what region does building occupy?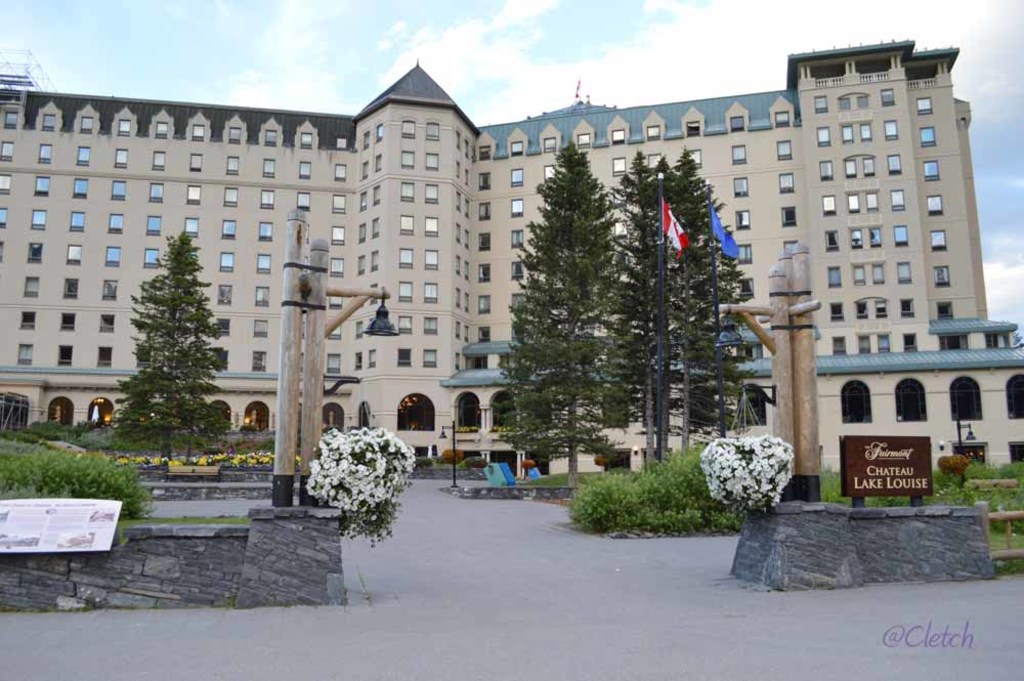
crop(0, 32, 1023, 475).
